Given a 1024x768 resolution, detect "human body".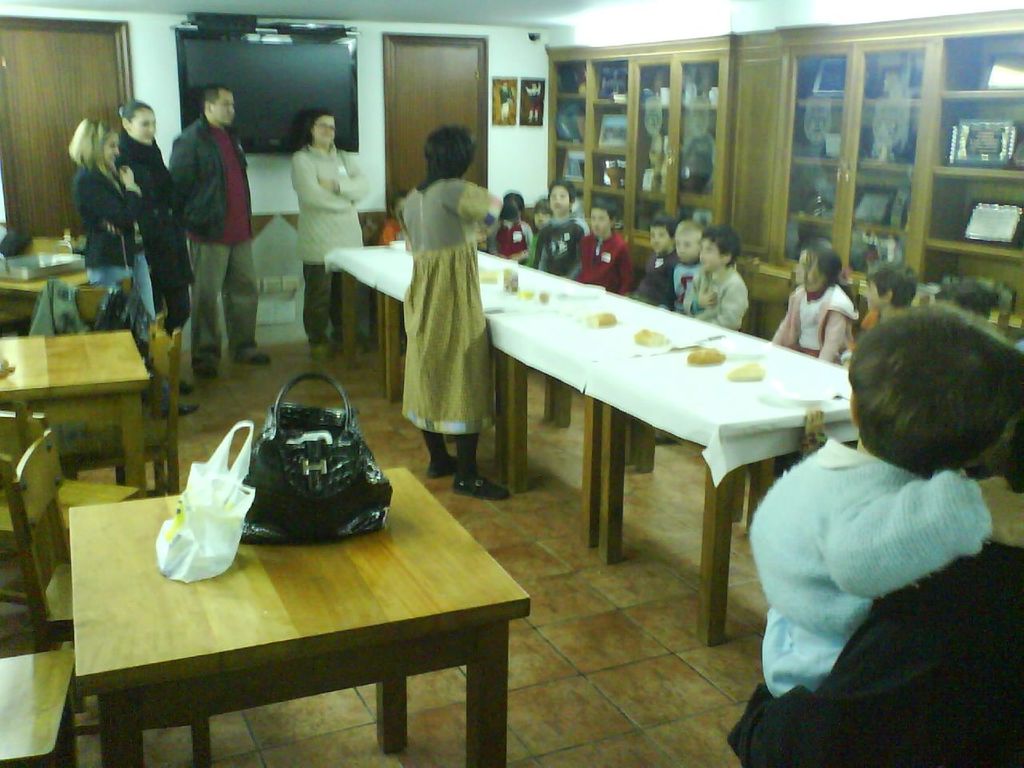
291 110 375 354.
